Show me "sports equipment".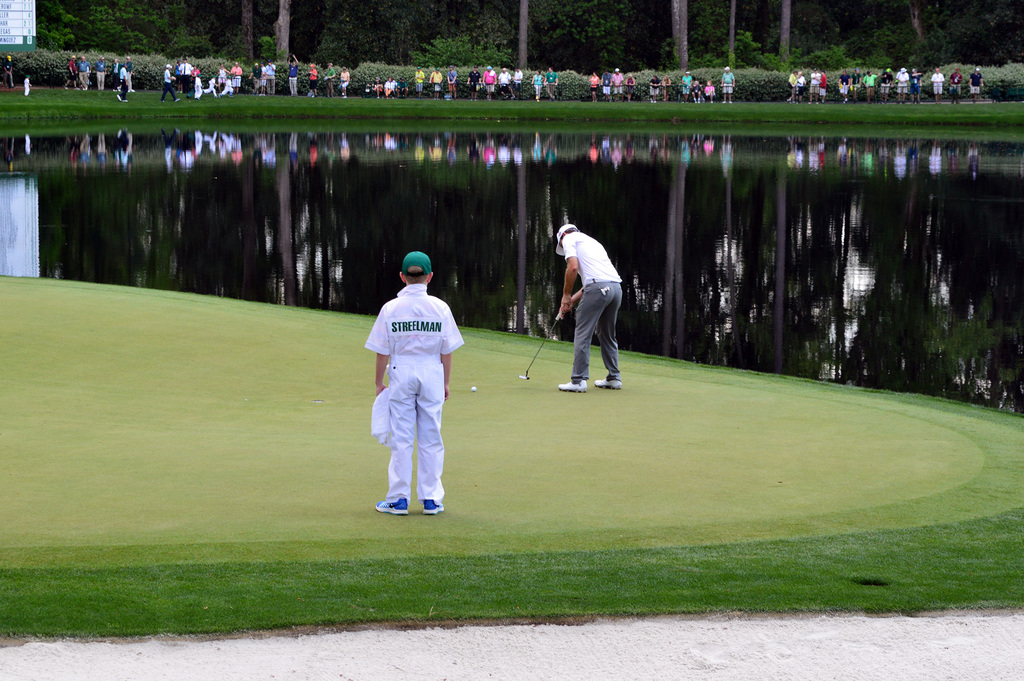
"sports equipment" is here: 518/301/566/382.
